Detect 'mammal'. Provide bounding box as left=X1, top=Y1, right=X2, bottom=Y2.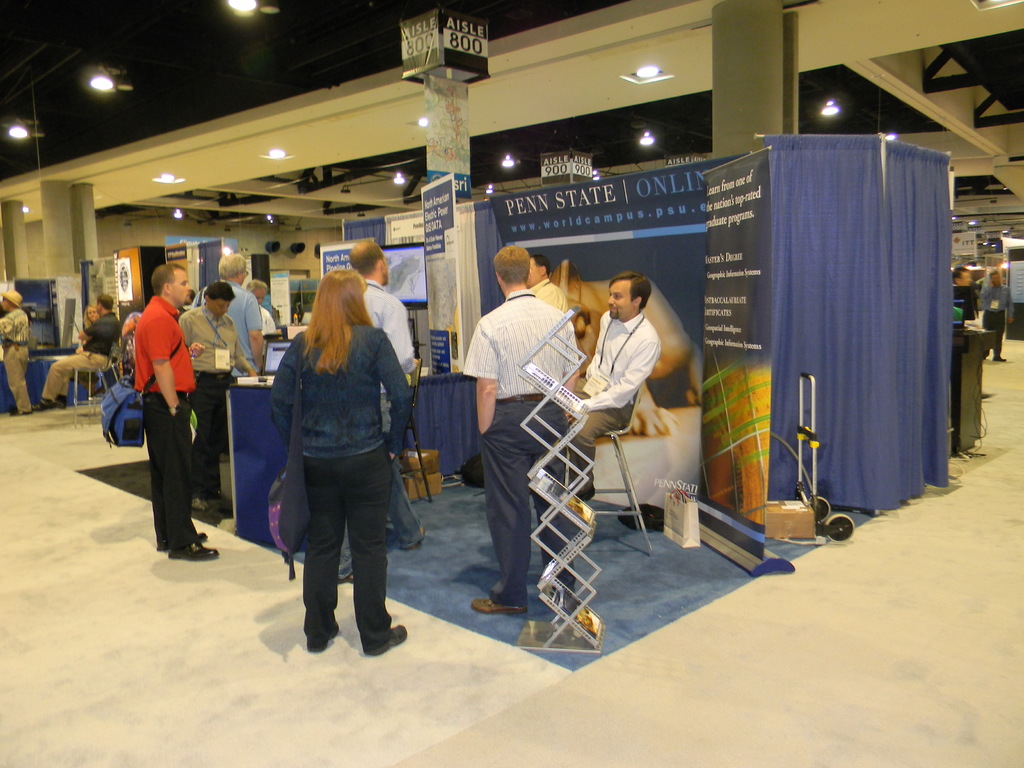
left=344, top=239, right=435, bottom=586.
